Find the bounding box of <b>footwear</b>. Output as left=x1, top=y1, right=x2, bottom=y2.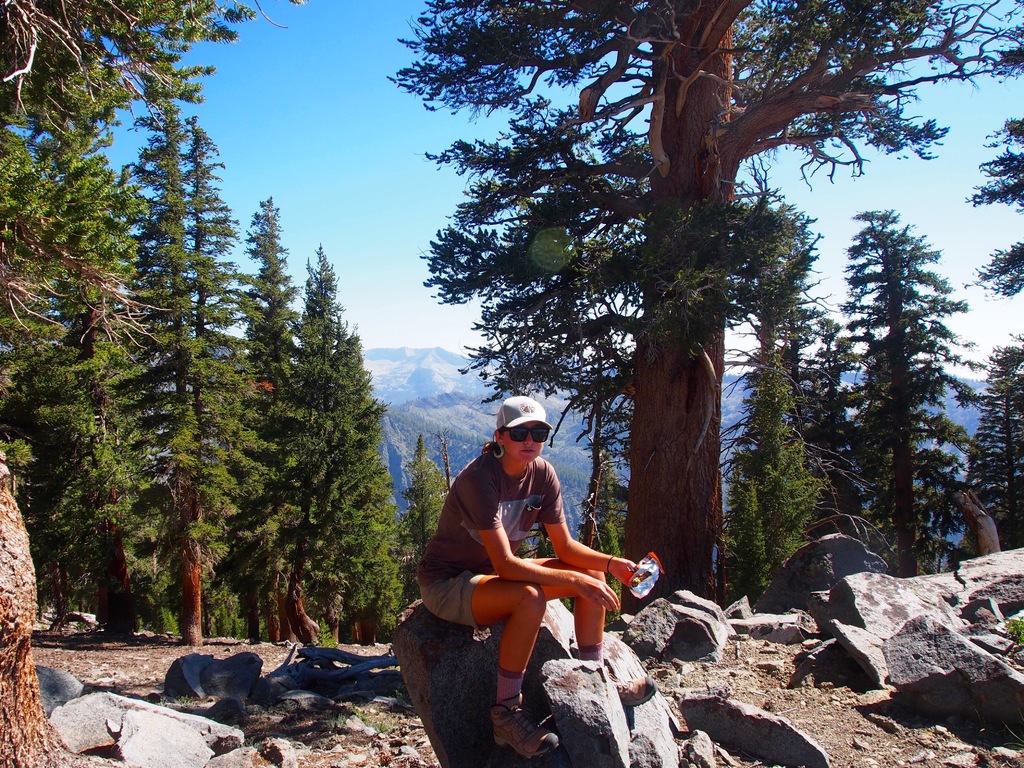
left=605, top=674, right=661, bottom=707.
